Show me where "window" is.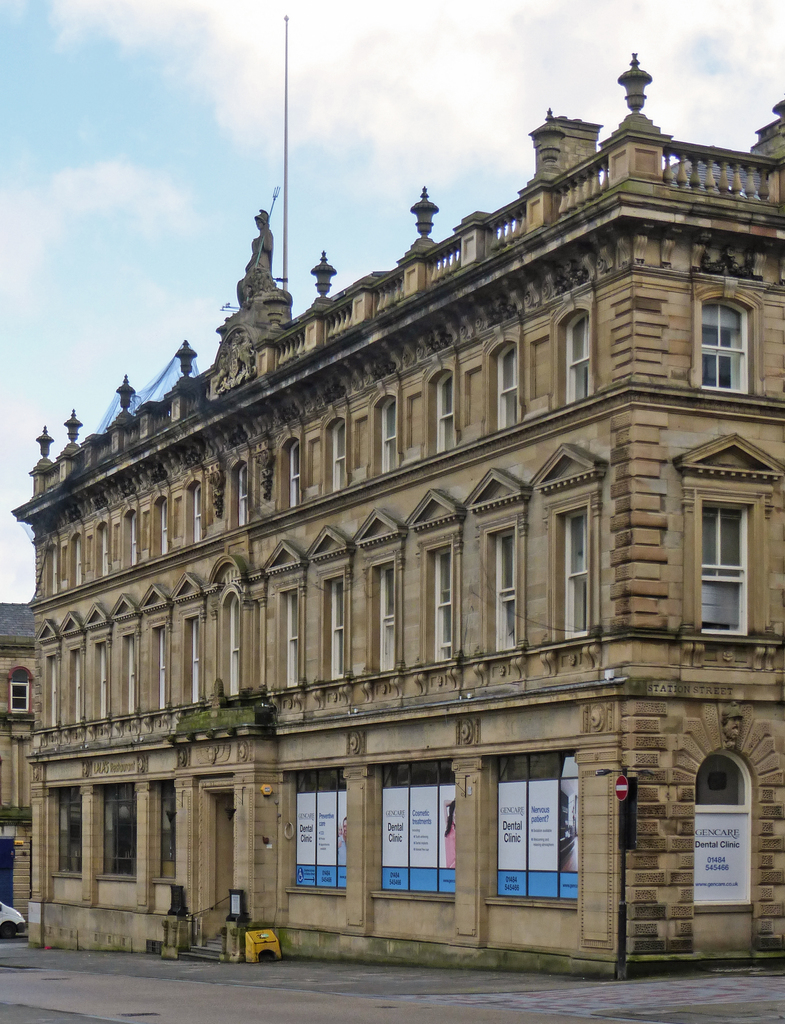
"window" is at <region>435, 374, 459, 460</region>.
